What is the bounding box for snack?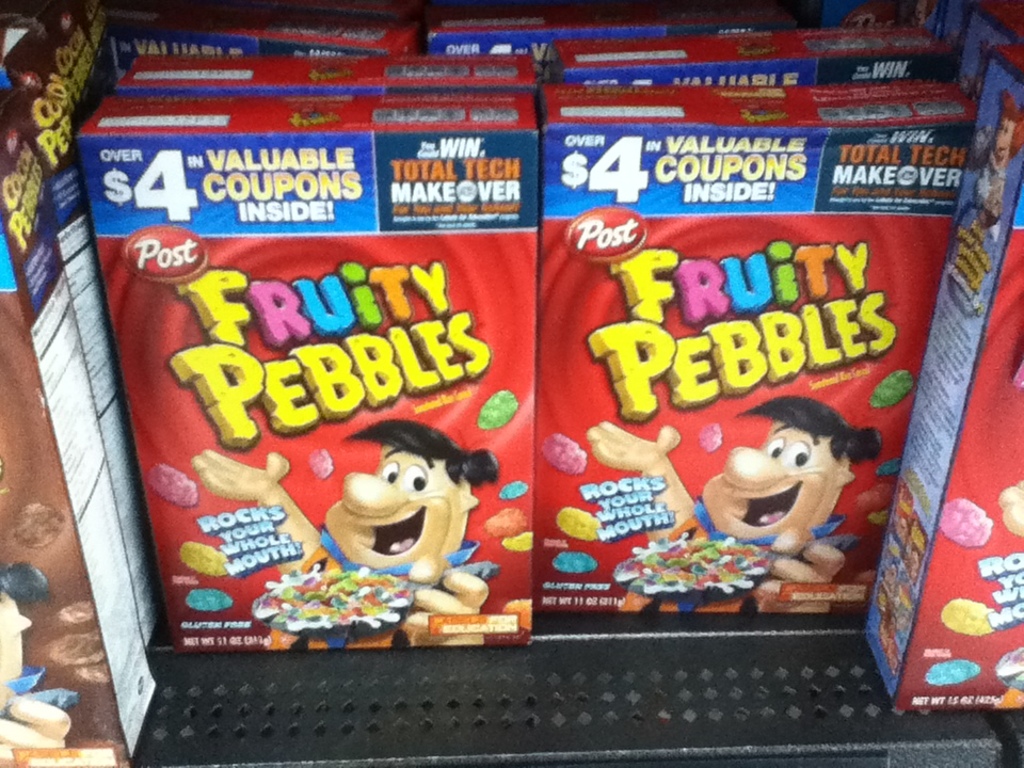
53:633:105:670.
